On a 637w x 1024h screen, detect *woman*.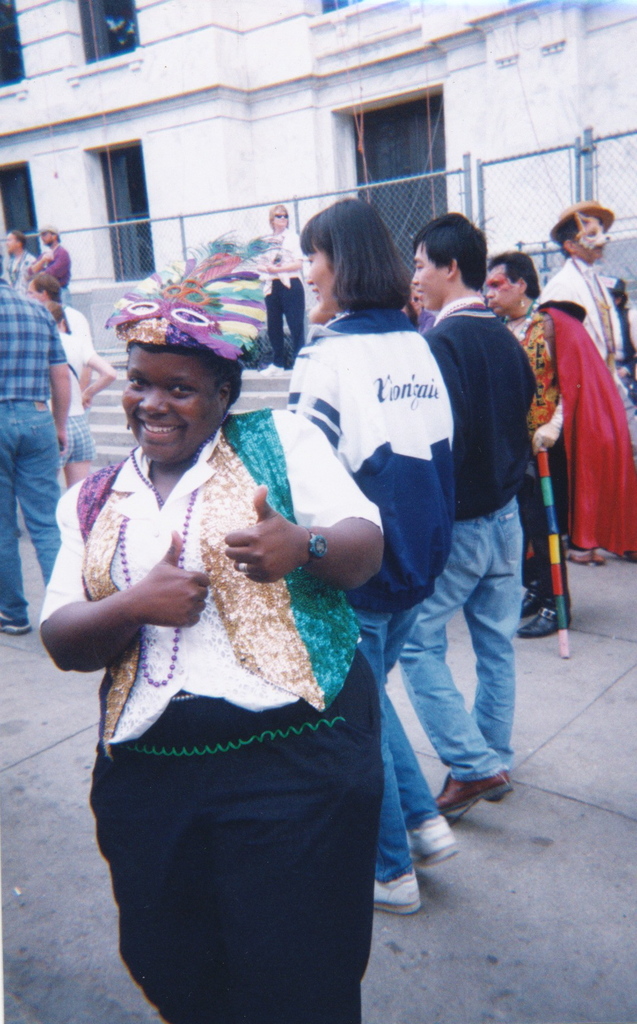
(249, 206, 310, 371).
